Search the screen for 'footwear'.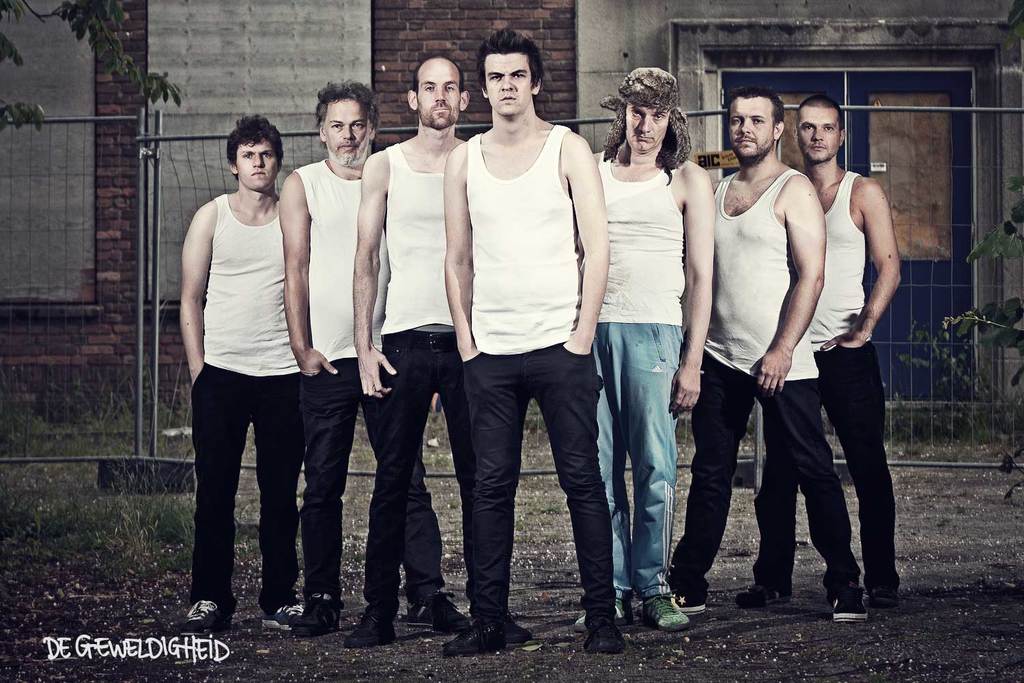
Found at region(291, 590, 345, 640).
